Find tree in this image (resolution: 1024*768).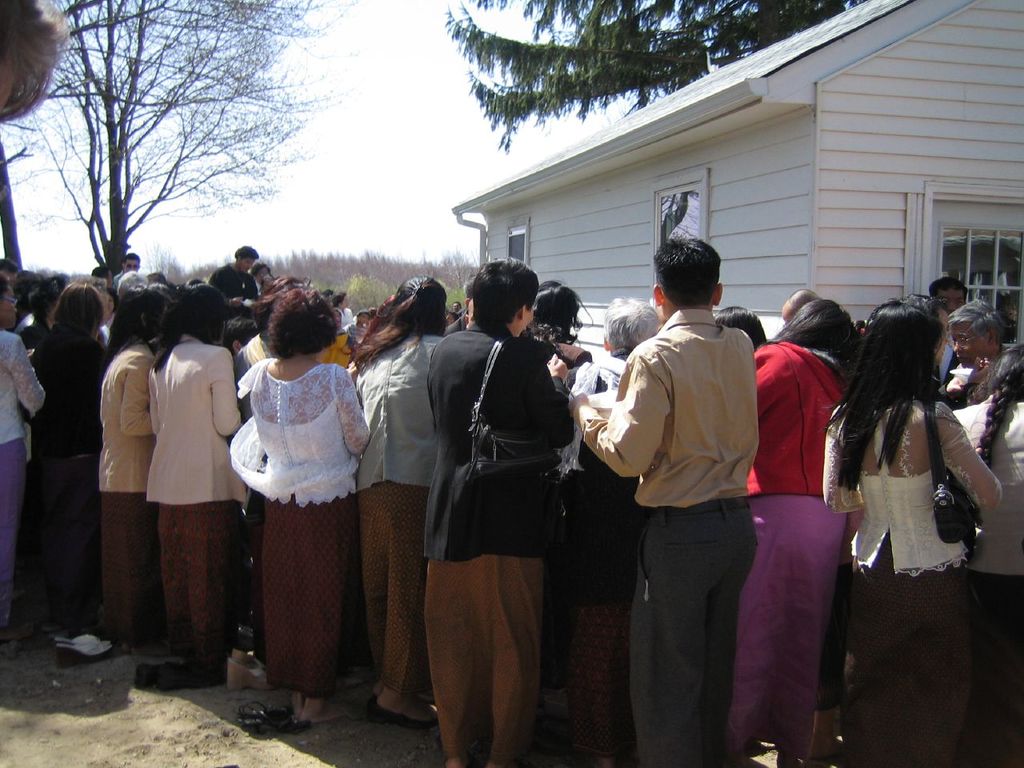
BBox(18, 32, 334, 305).
